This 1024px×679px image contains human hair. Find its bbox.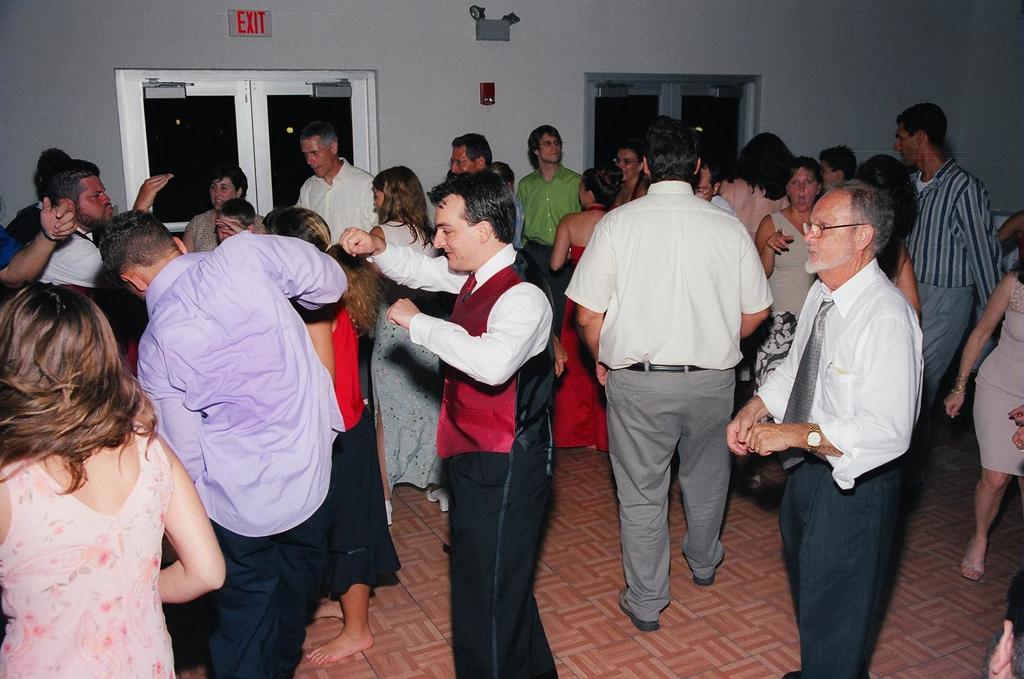
(left=41, top=156, right=99, bottom=200).
